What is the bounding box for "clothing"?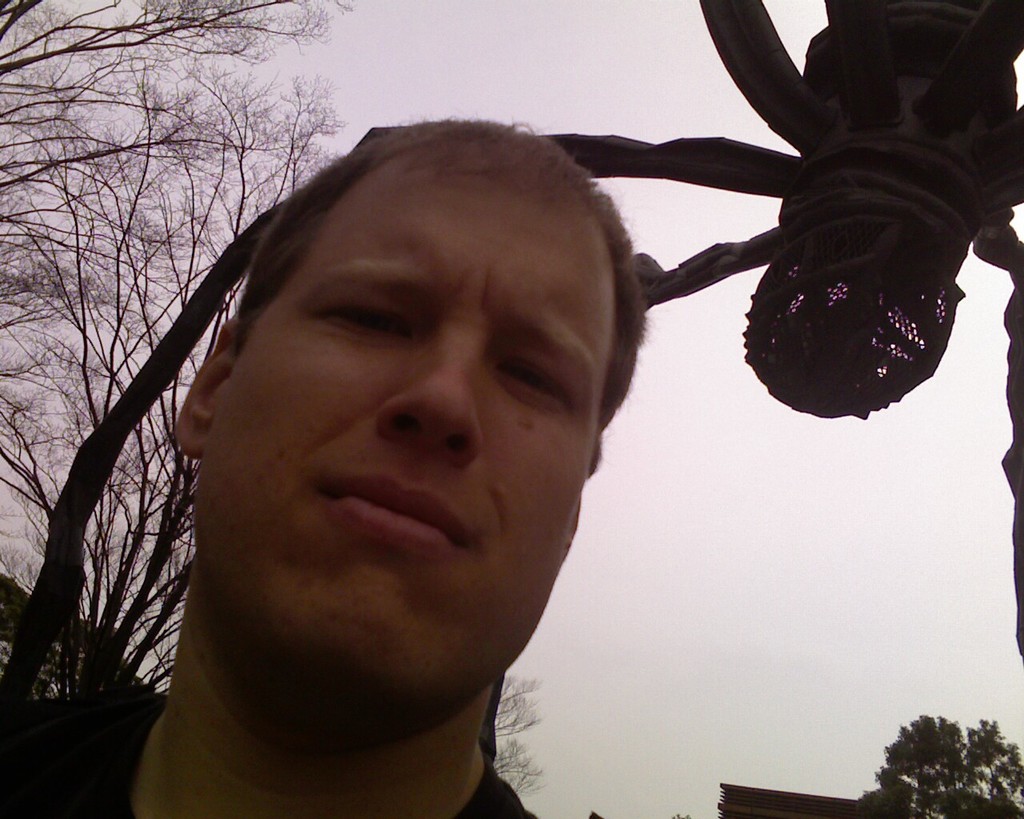
[0,692,534,818].
